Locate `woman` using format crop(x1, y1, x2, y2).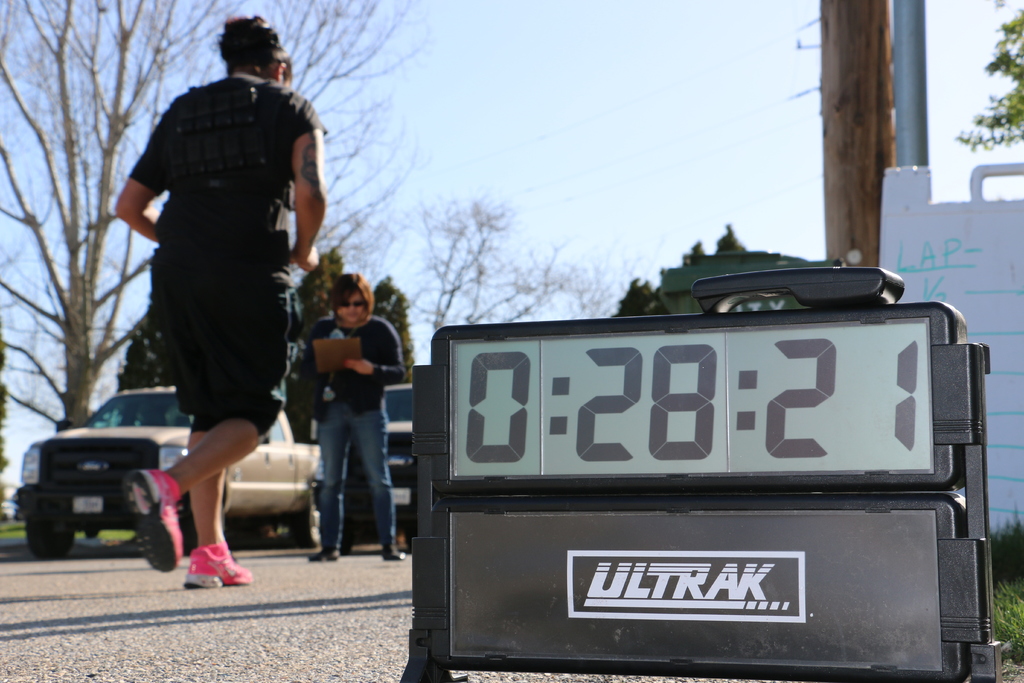
crop(282, 257, 396, 570).
